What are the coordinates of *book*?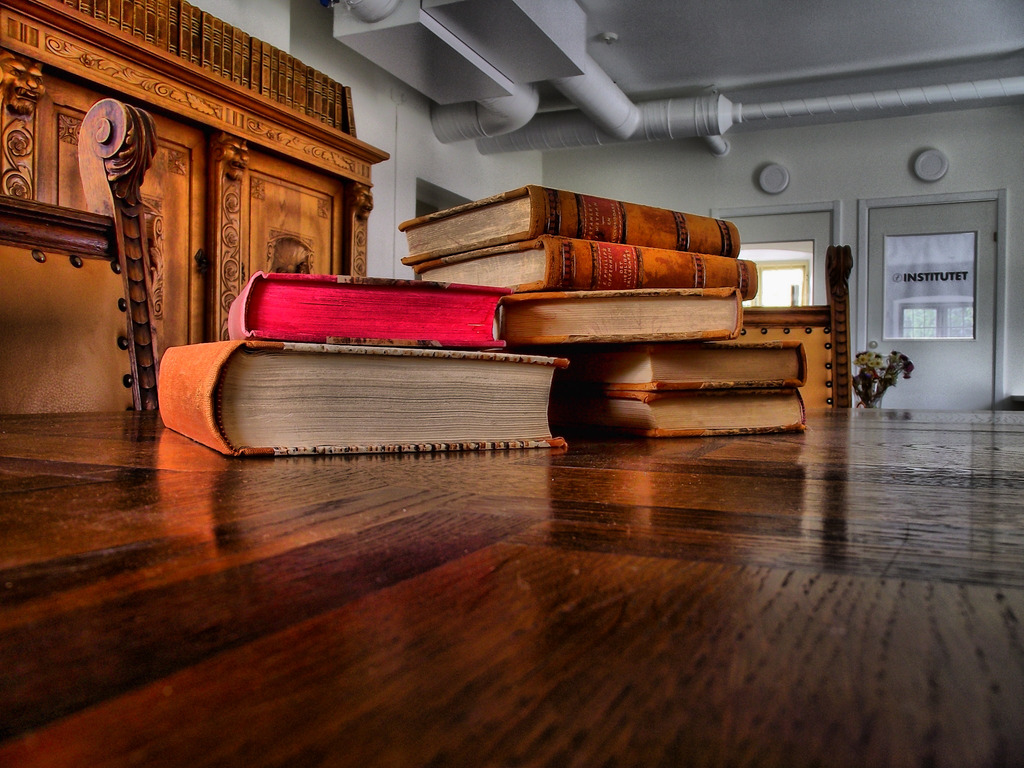
223:270:509:344.
